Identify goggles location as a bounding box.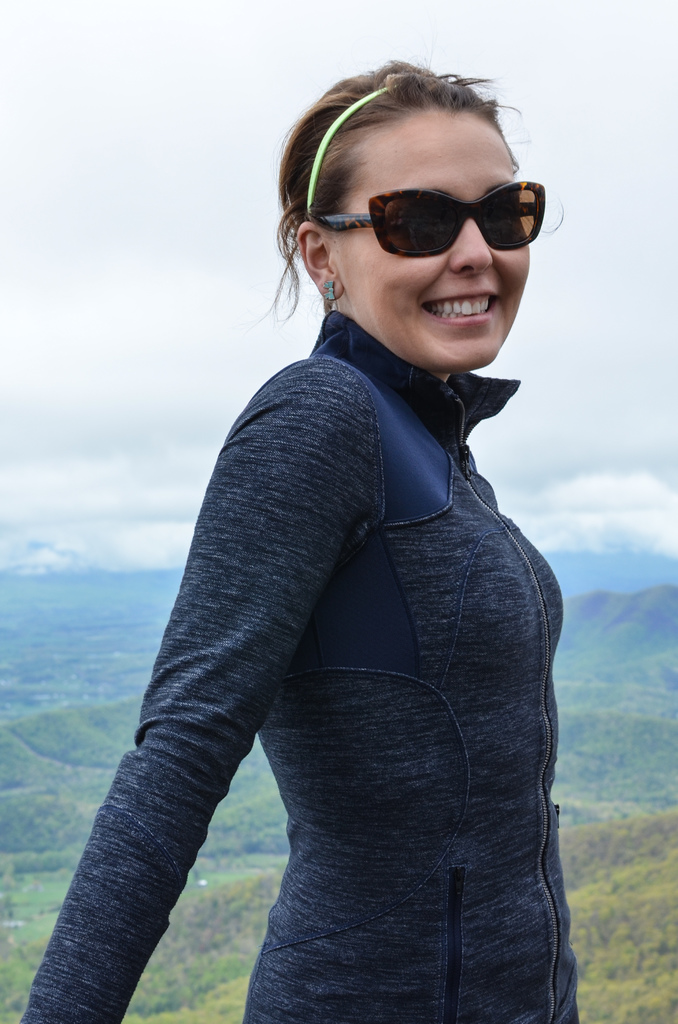
bbox=[319, 187, 550, 252].
